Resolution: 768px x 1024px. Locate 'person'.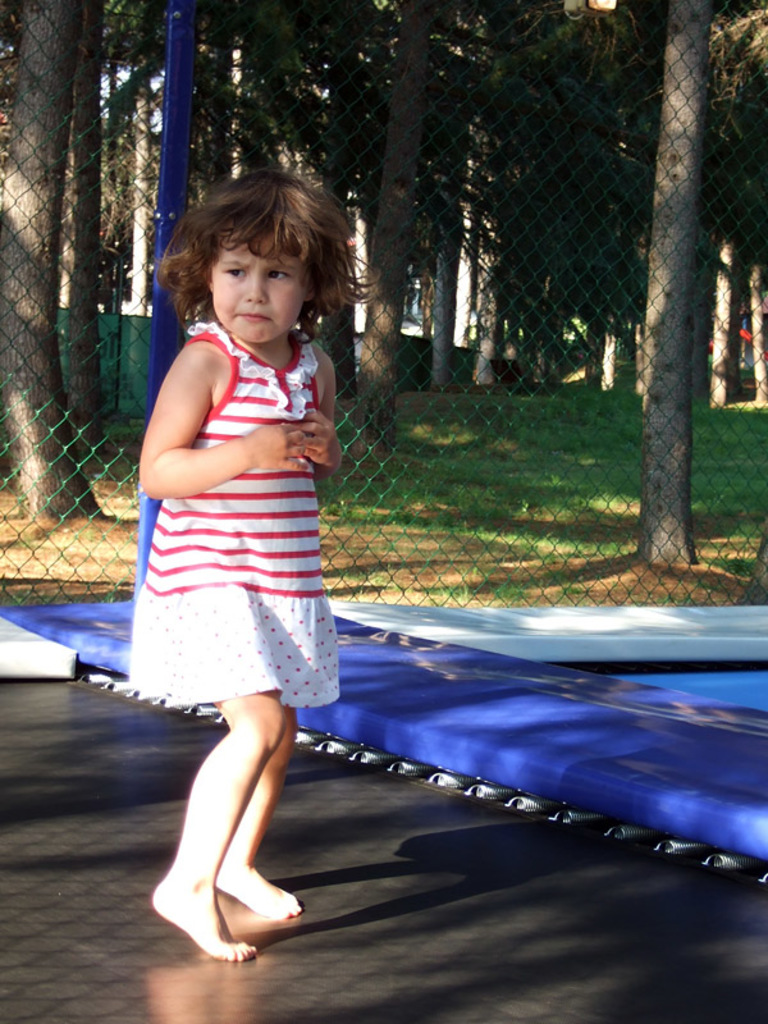
133/159/349/961.
